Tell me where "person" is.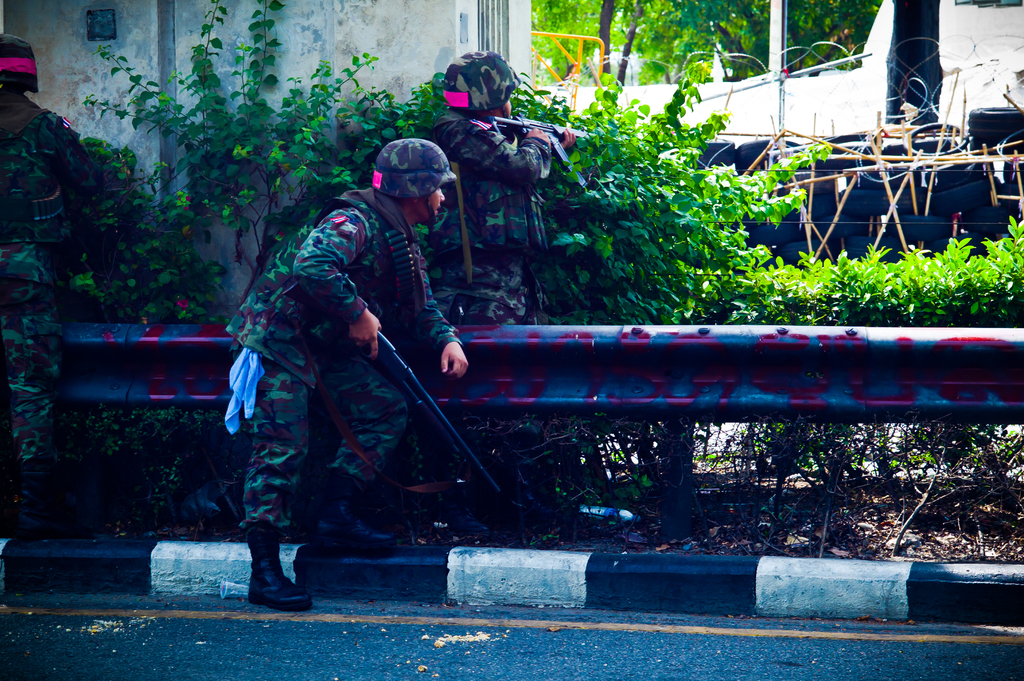
"person" is at BBox(429, 50, 575, 326).
